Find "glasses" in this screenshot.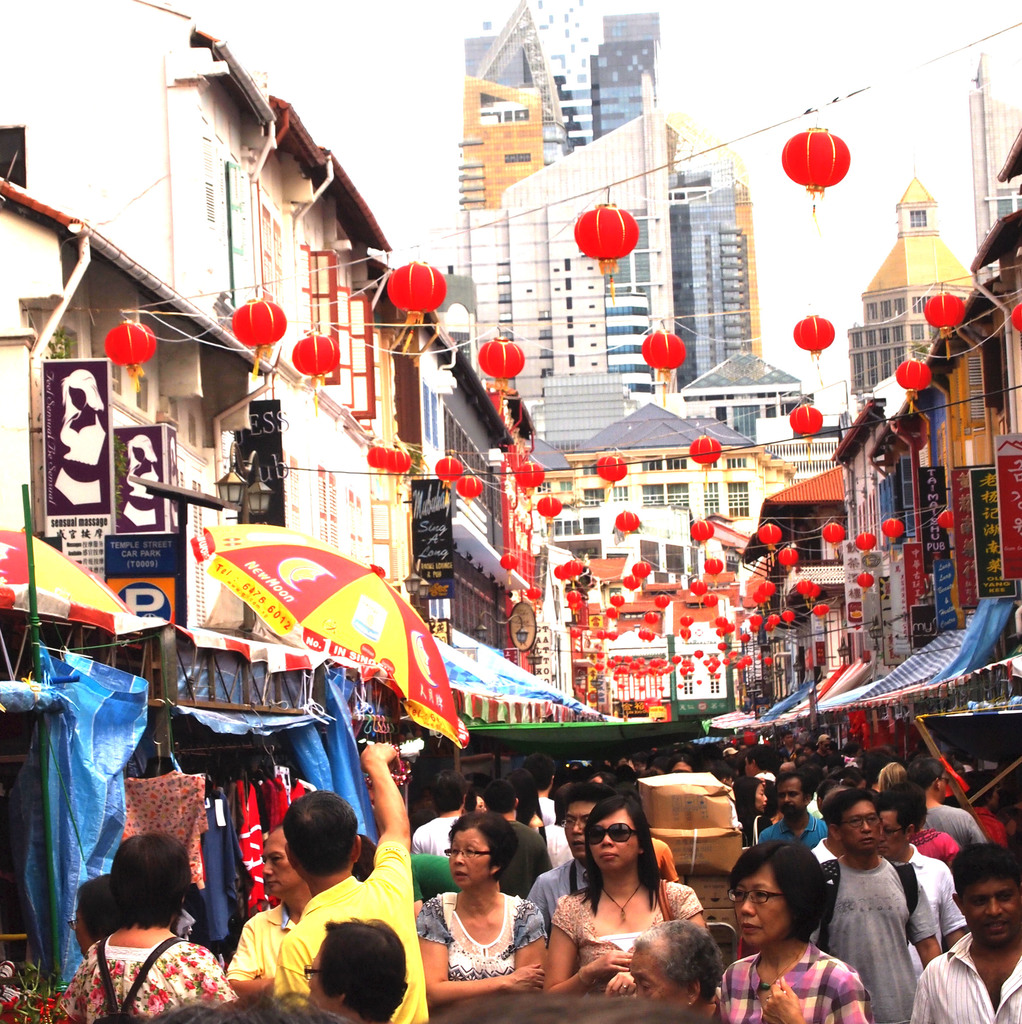
The bounding box for "glasses" is l=442, t=844, r=497, b=866.
